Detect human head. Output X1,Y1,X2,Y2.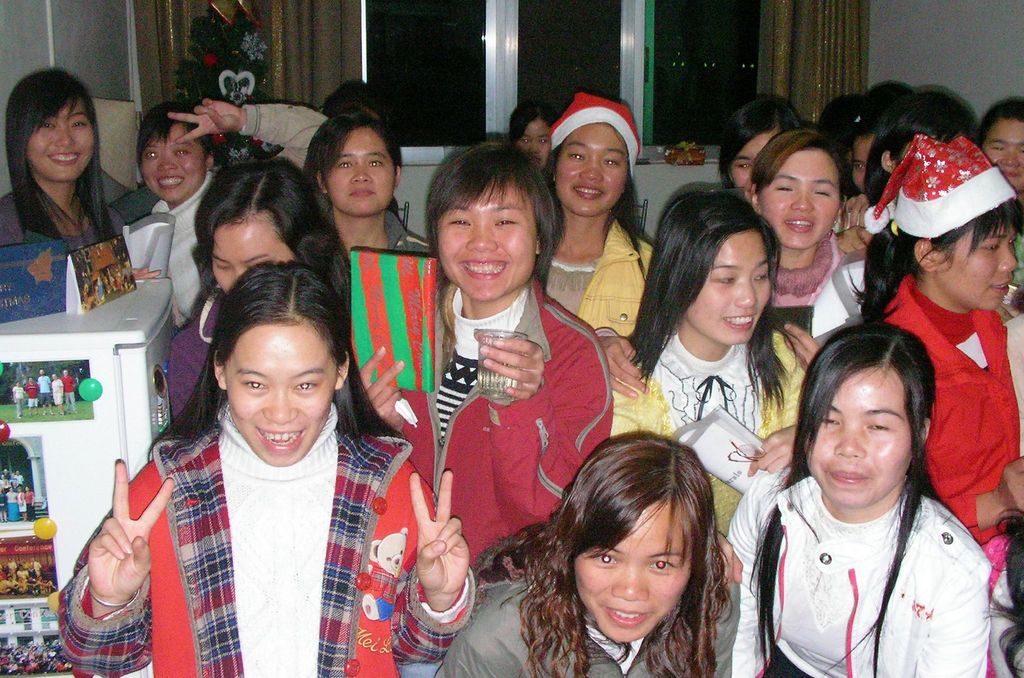
508,108,551,164.
